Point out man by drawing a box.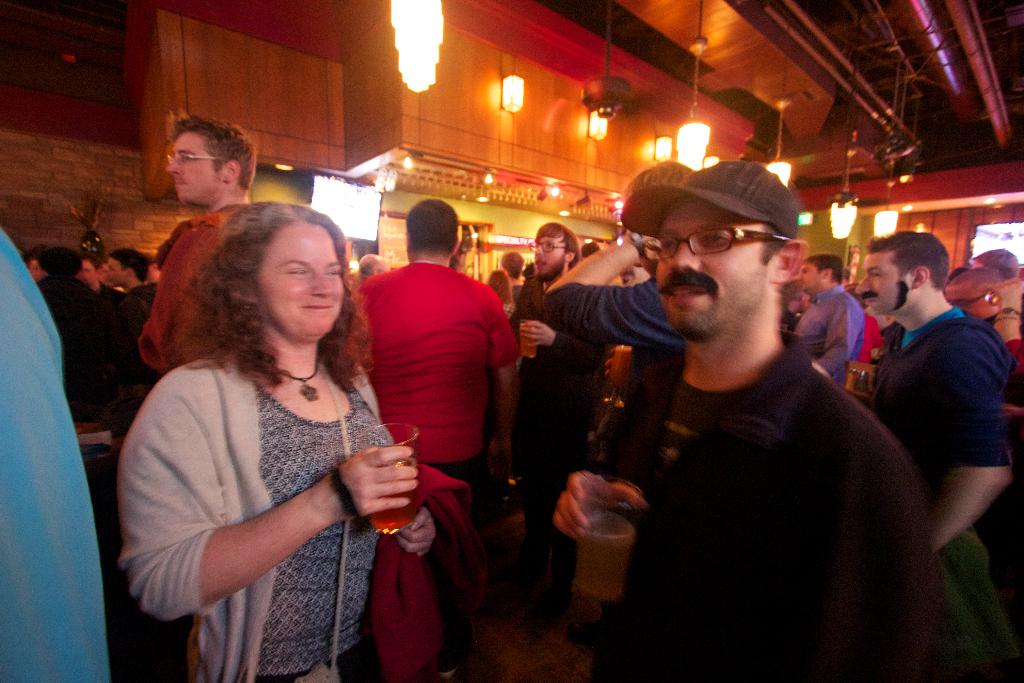
<bbox>22, 254, 45, 283</bbox>.
